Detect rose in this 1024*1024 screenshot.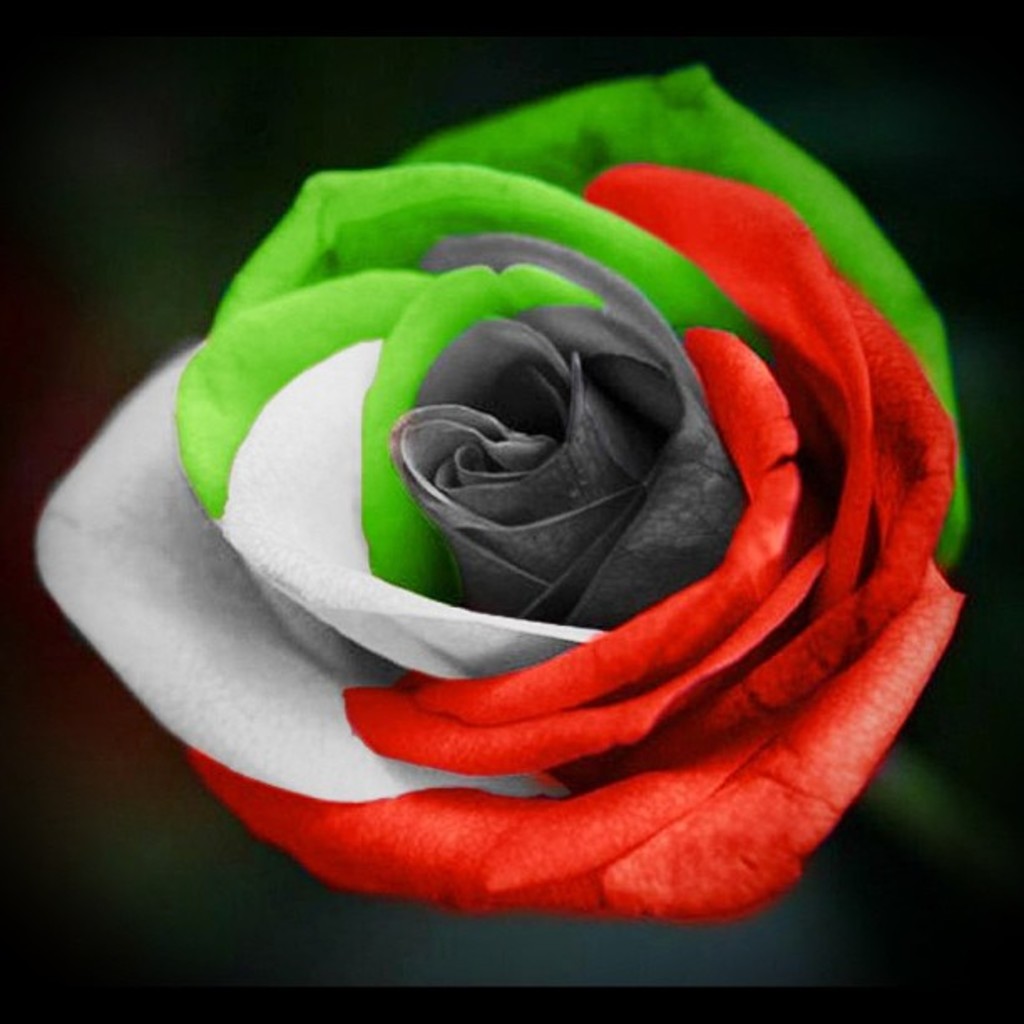
Detection: rect(38, 65, 969, 917).
